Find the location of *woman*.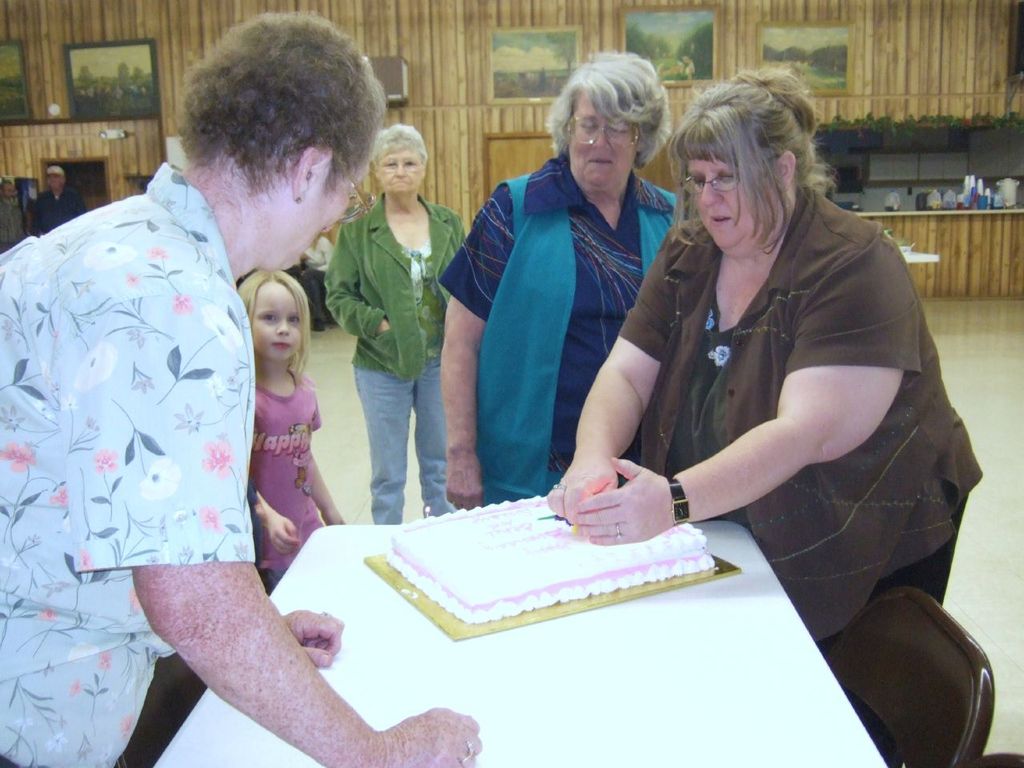
Location: x1=442 y1=39 x2=696 y2=509.
